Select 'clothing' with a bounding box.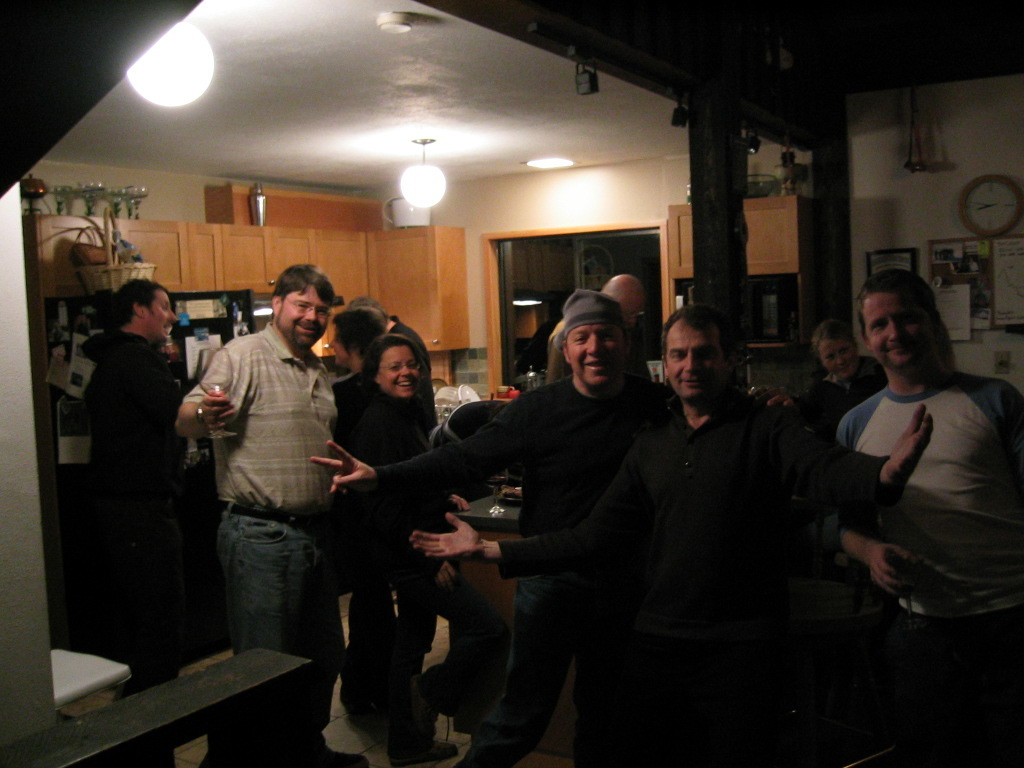
l=828, t=371, r=1023, b=767.
